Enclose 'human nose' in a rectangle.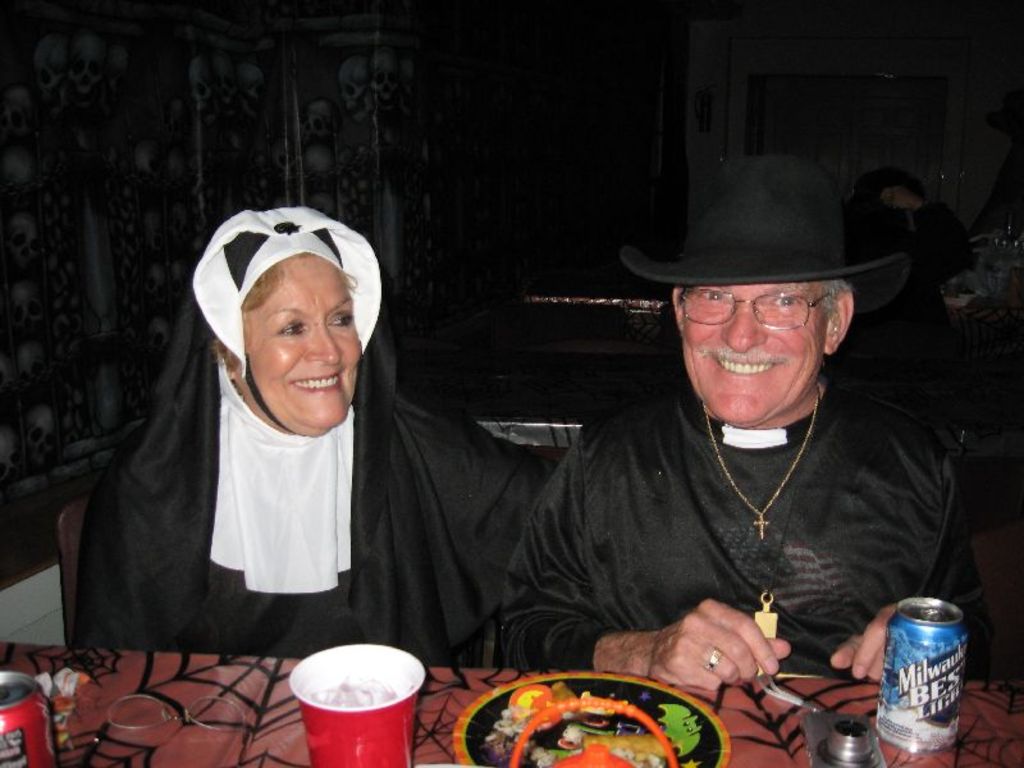
723, 300, 771, 351.
